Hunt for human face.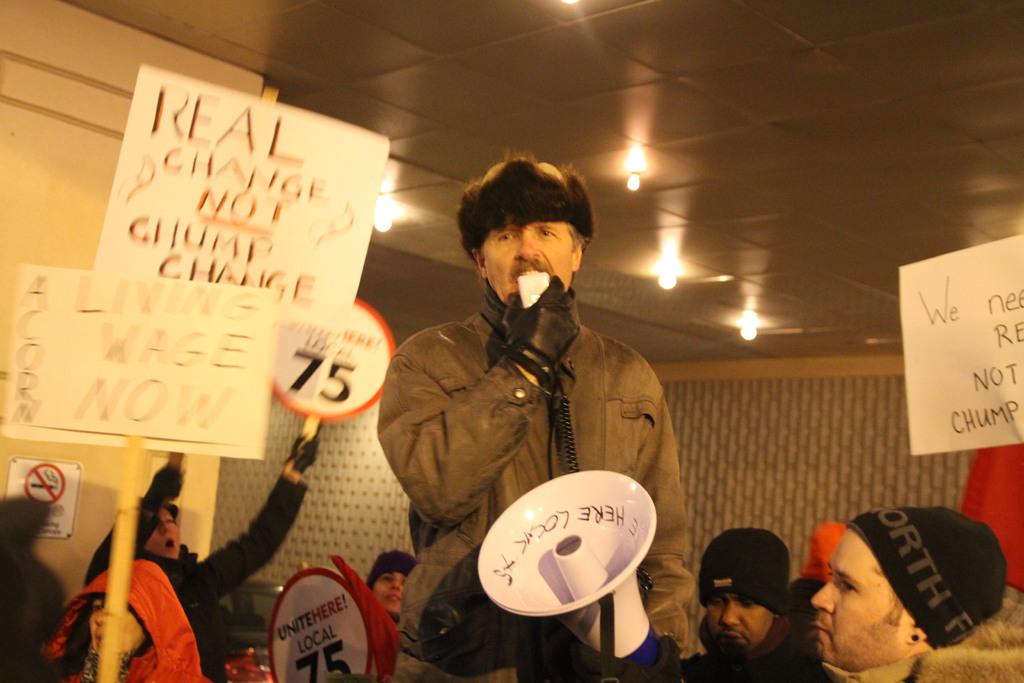
Hunted down at [left=82, top=589, right=159, bottom=661].
